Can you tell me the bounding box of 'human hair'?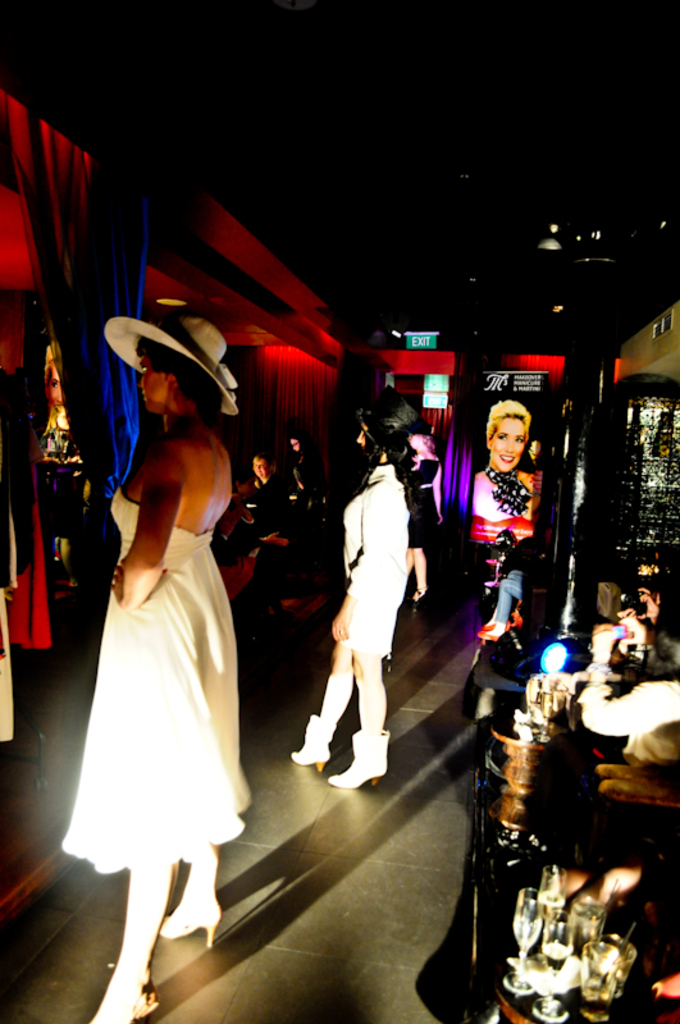
region(137, 338, 225, 413).
